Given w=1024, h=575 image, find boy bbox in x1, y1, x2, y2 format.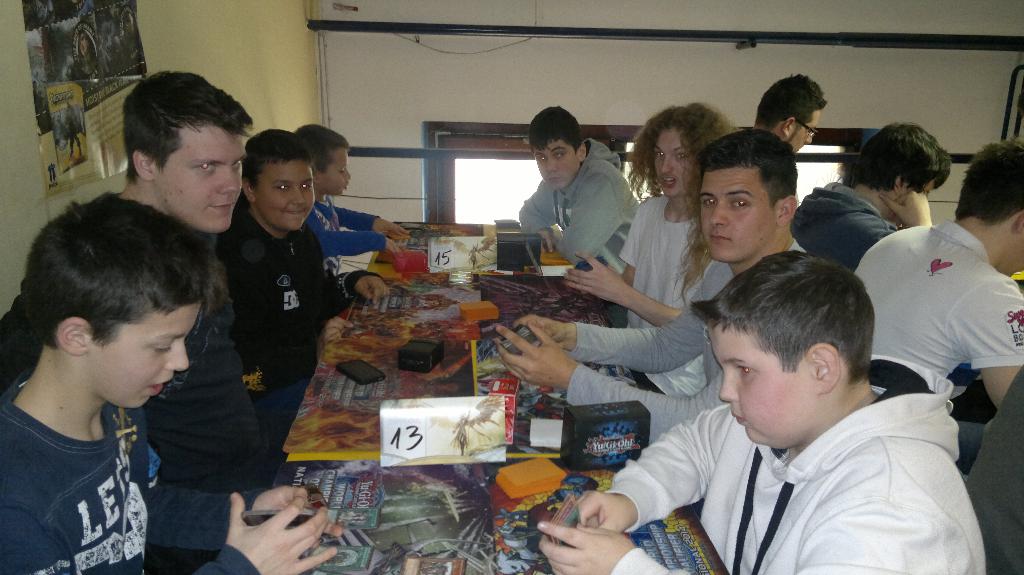
791, 122, 951, 269.
